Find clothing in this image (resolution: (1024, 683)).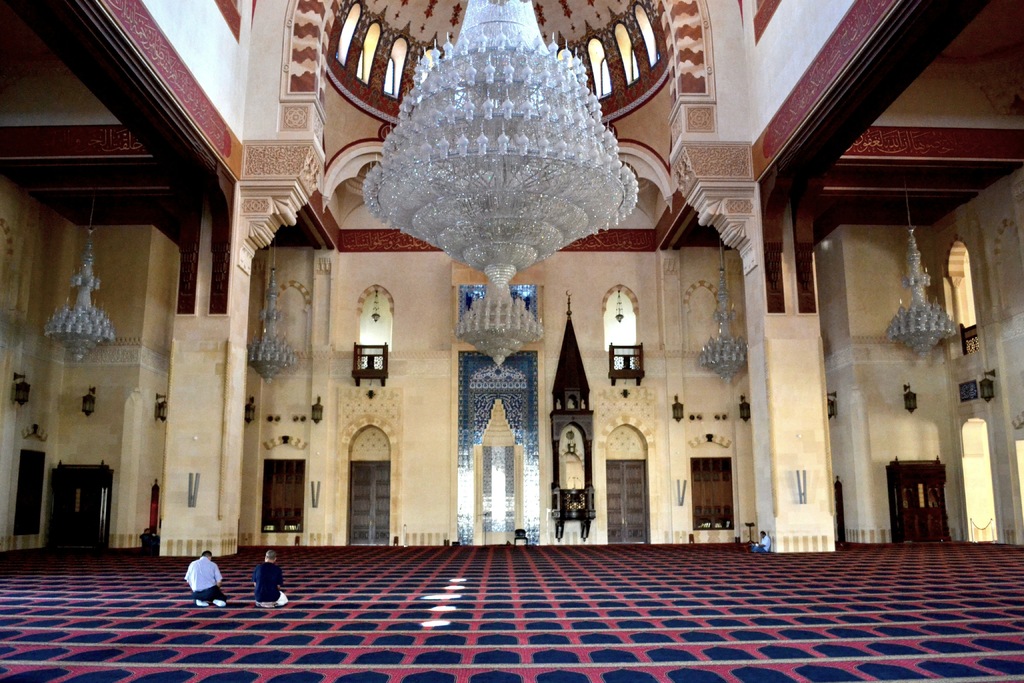
x1=196, y1=594, x2=207, y2=607.
